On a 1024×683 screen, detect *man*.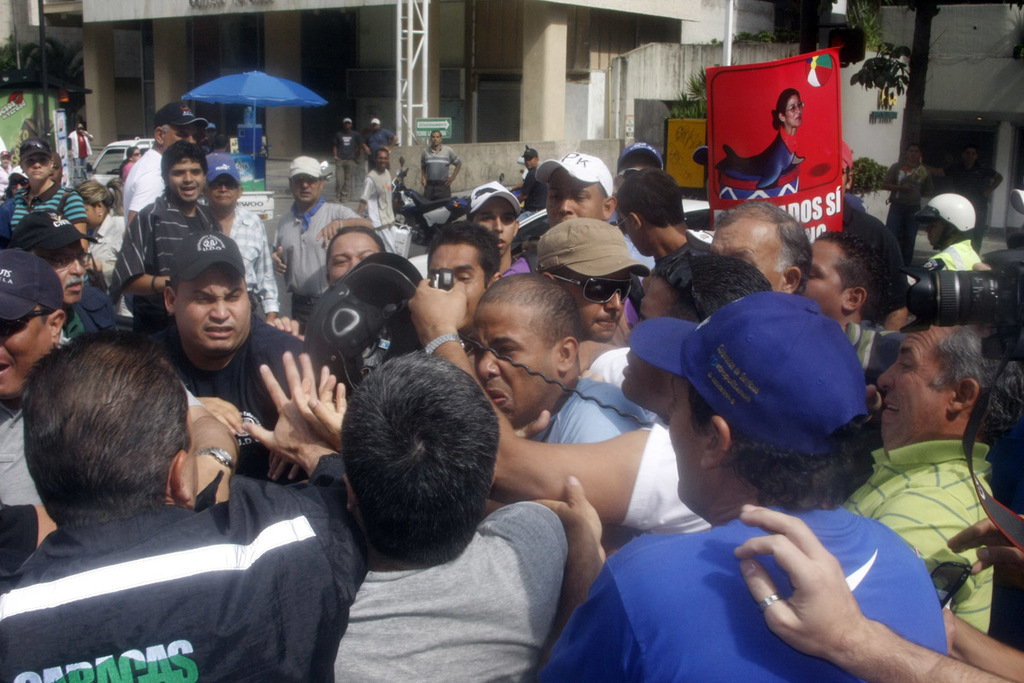
pyautogui.locateOnScreen(529, 219, 651, 346).
